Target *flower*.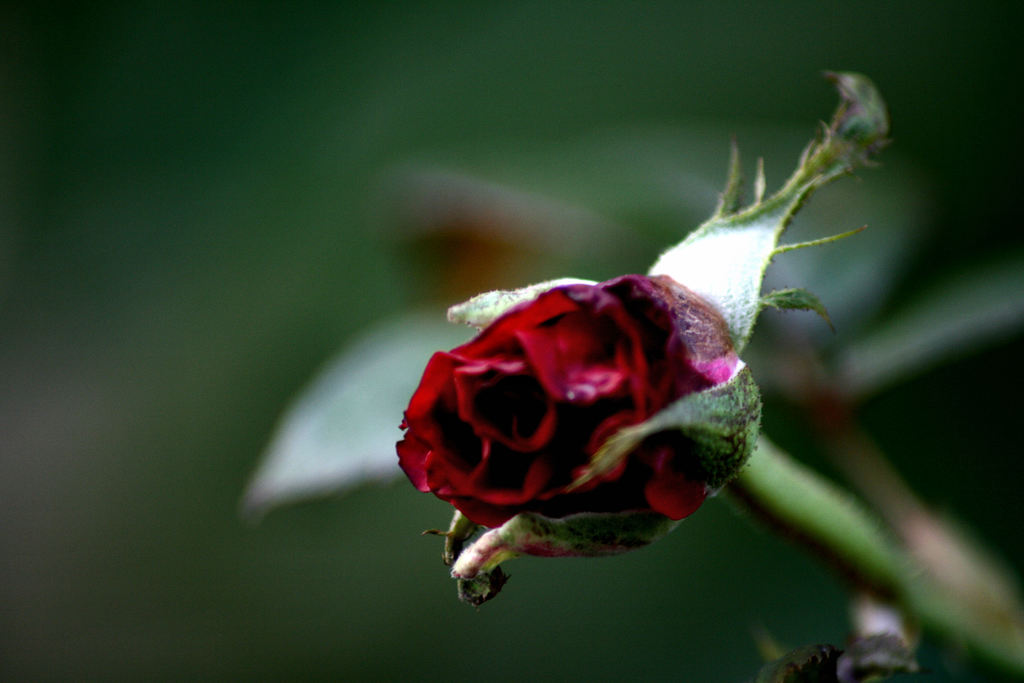
Target region: [x1=392, y1=276, x2=736, y2=538].
